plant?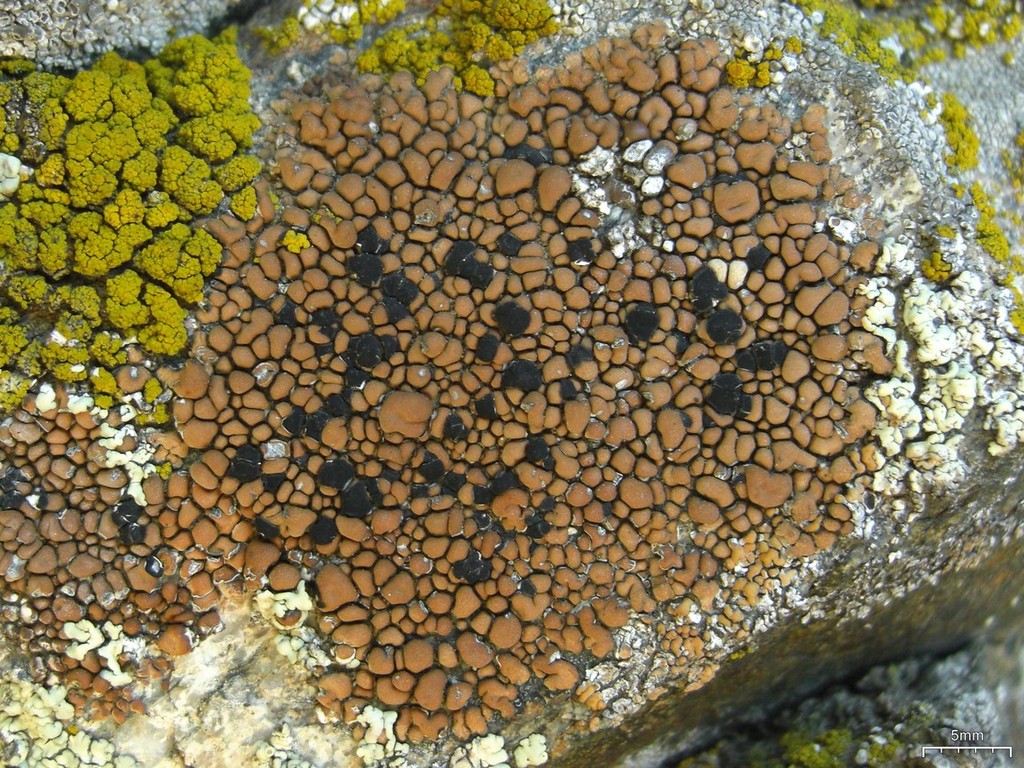
left=919, top=91, right=936, bottom=117
